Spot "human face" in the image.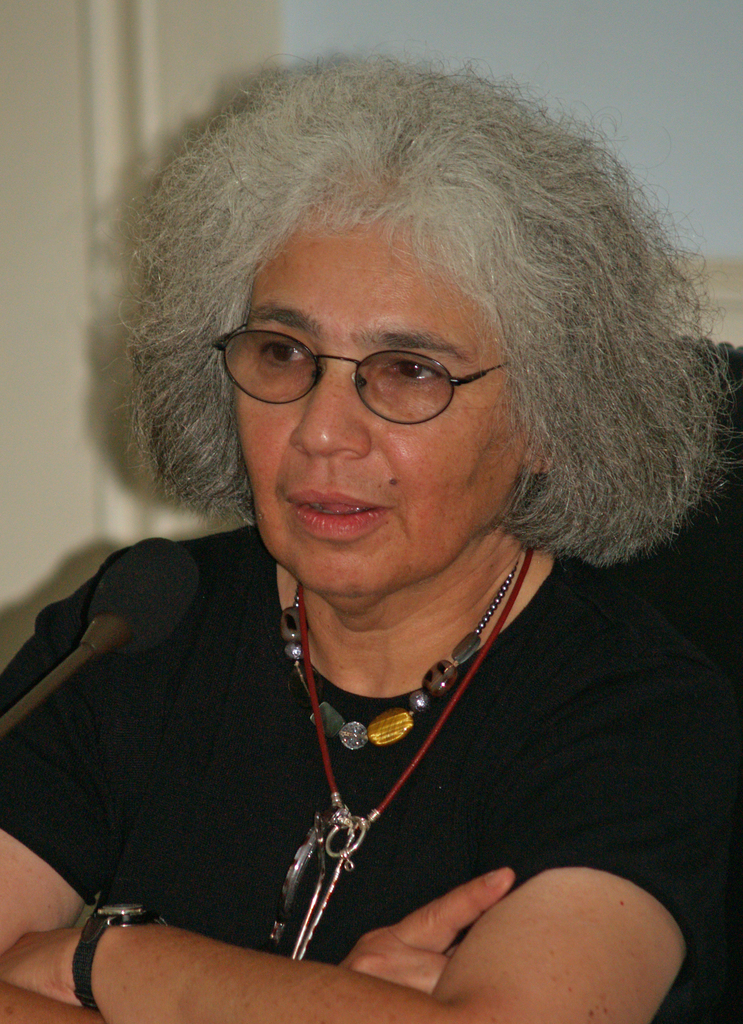
"human face" found at (x1=240, y1=223, x2=486, y2=592).
